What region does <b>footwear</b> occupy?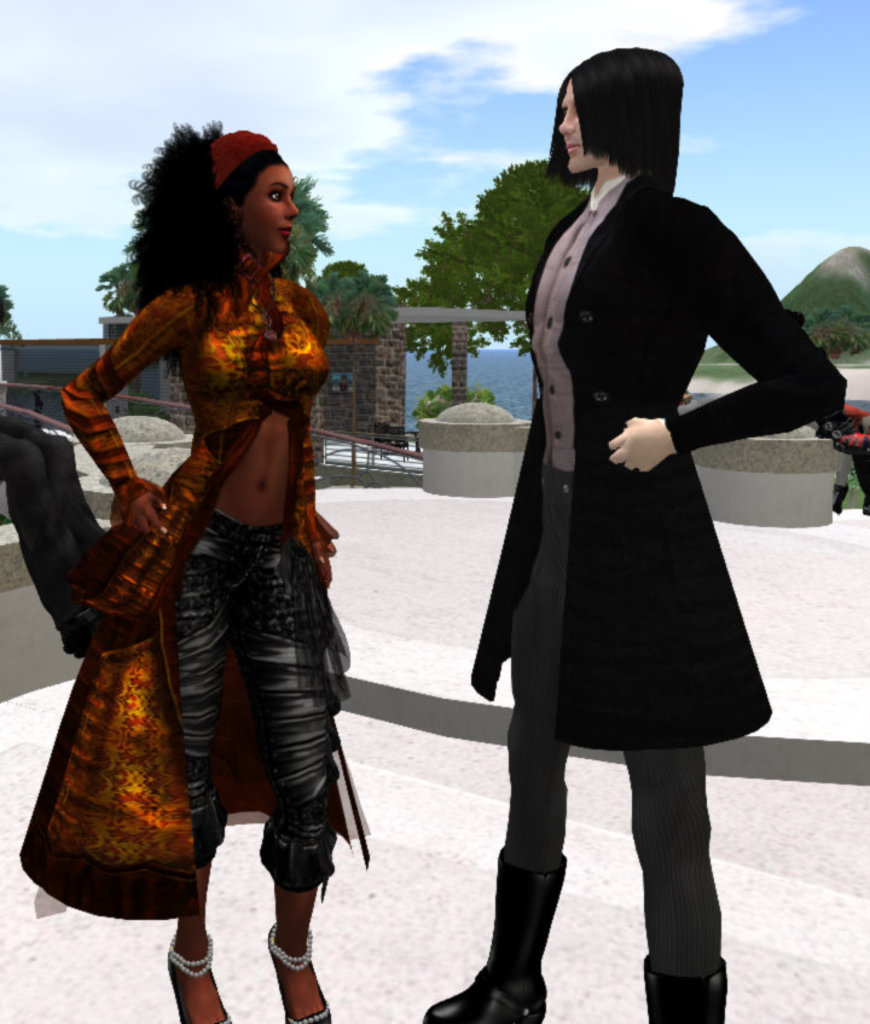
<region>262, 921, 330, 1023</region>.
